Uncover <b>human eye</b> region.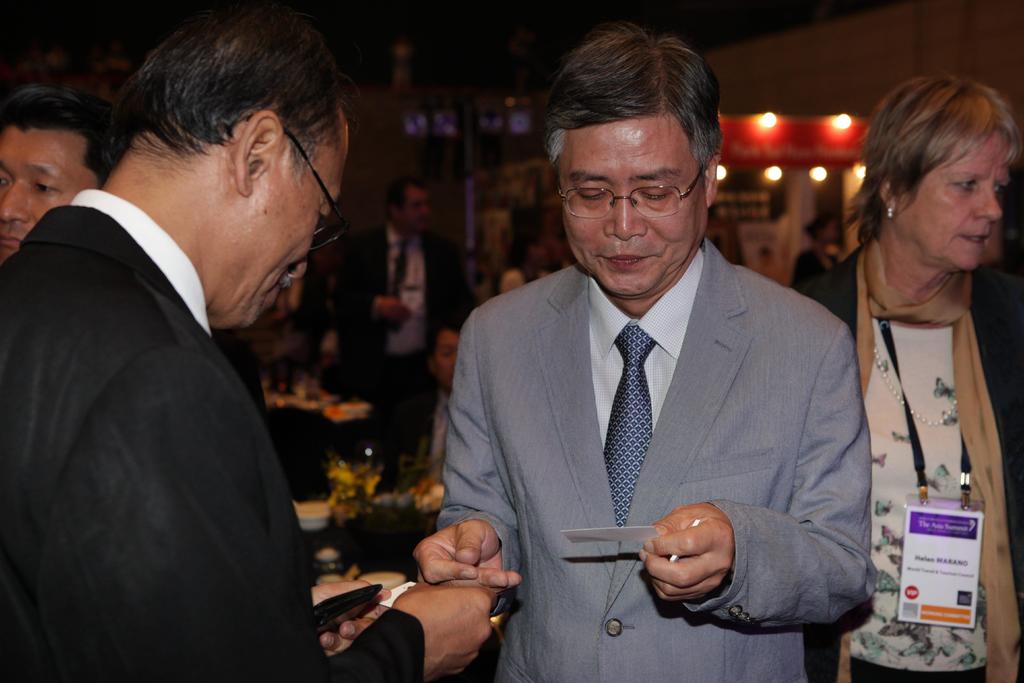
Uncovered: [636,182,676,201].
